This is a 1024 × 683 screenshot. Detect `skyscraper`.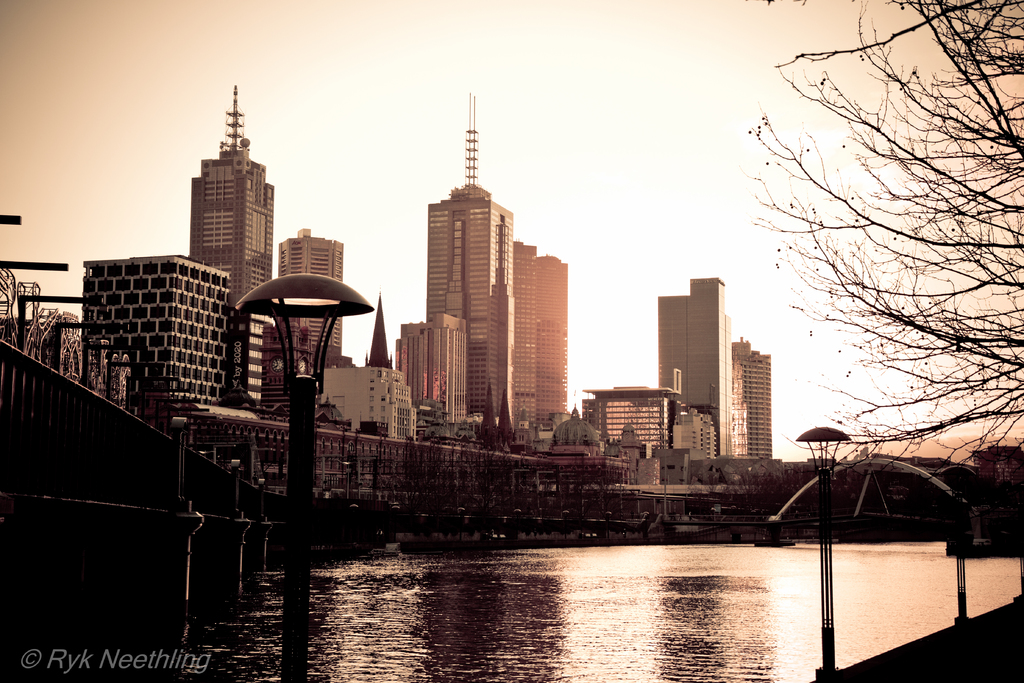
{"x1": 724, "y1": 337, "x2": 783, "y2": 465}.
